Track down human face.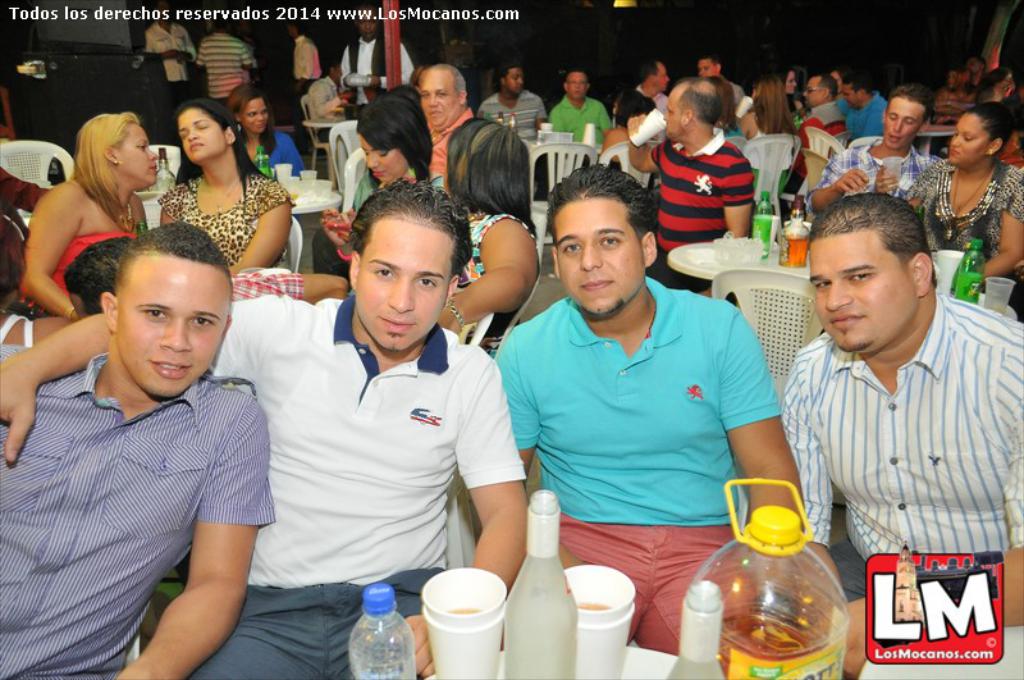
Tracked to 355 220 452 351.
